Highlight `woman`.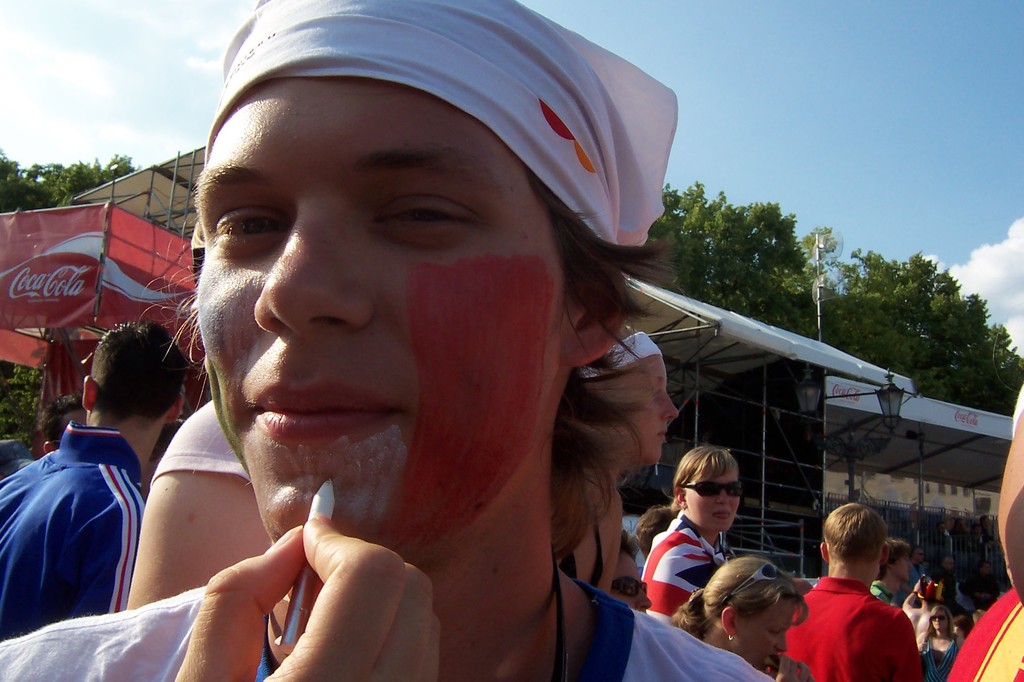
Highlighted region: 919:606:964:681.
